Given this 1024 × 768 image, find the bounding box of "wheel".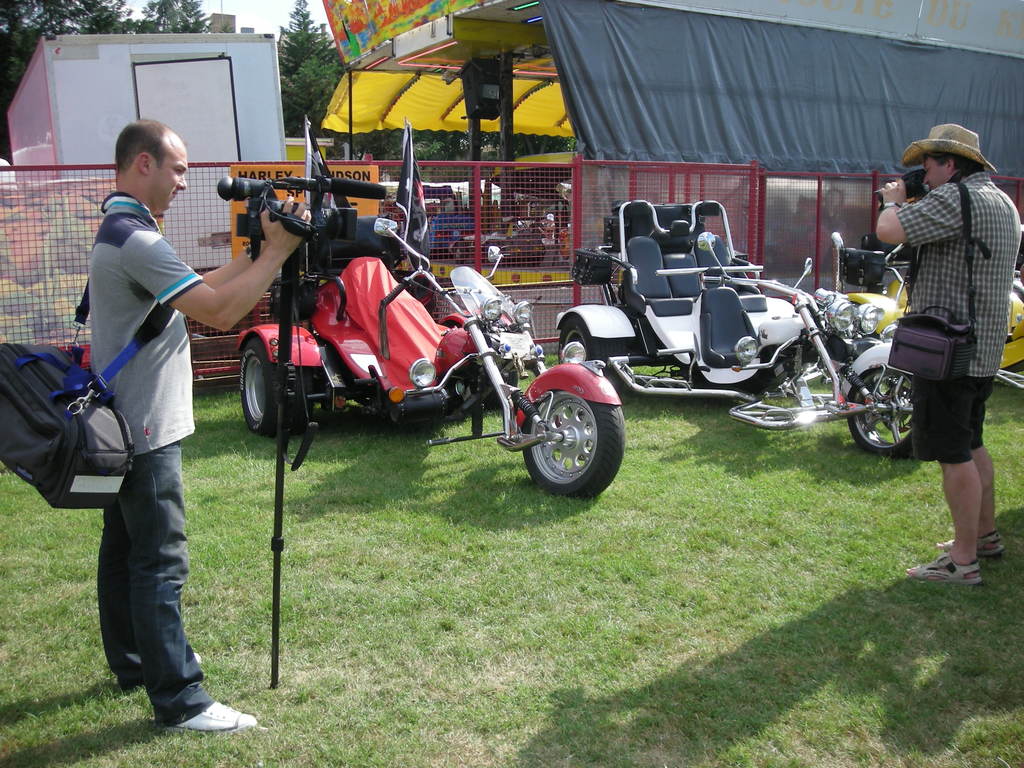
<box>239,337,312,440</box>.
